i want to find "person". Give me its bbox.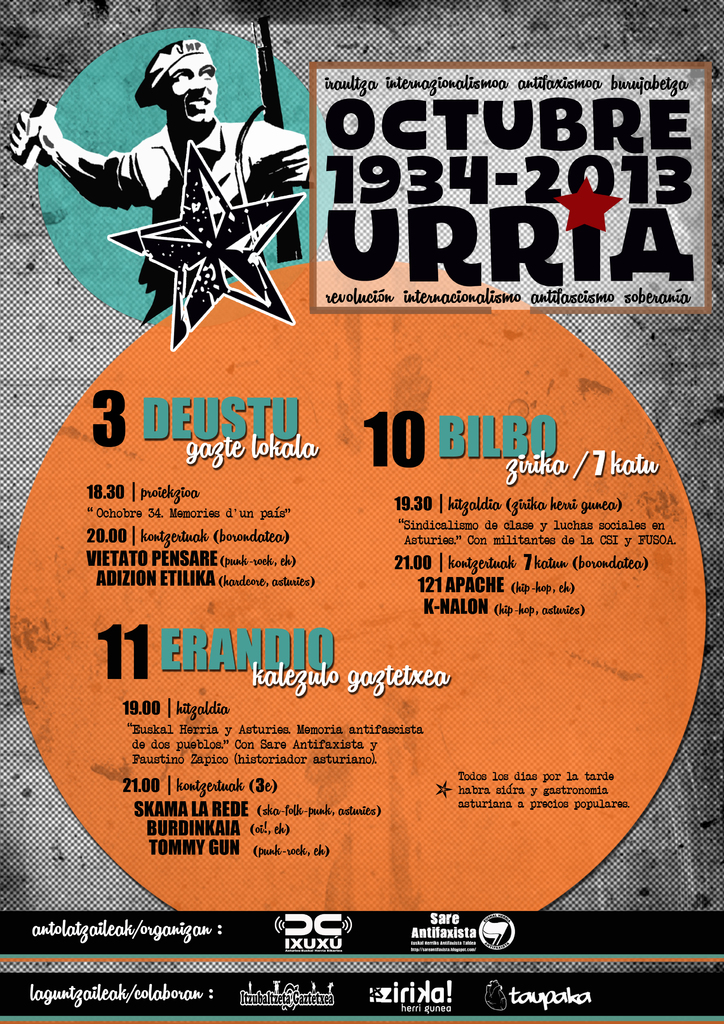
10/53/313/249.
